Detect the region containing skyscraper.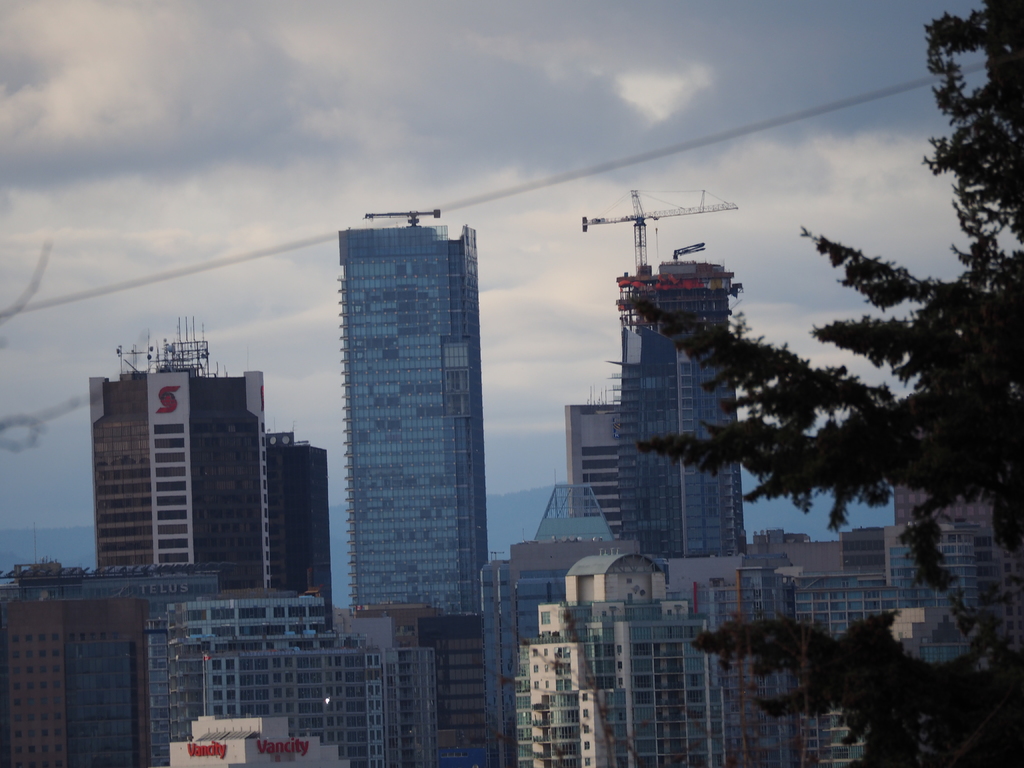
left=614, top=250, right=754, bottom=564.
